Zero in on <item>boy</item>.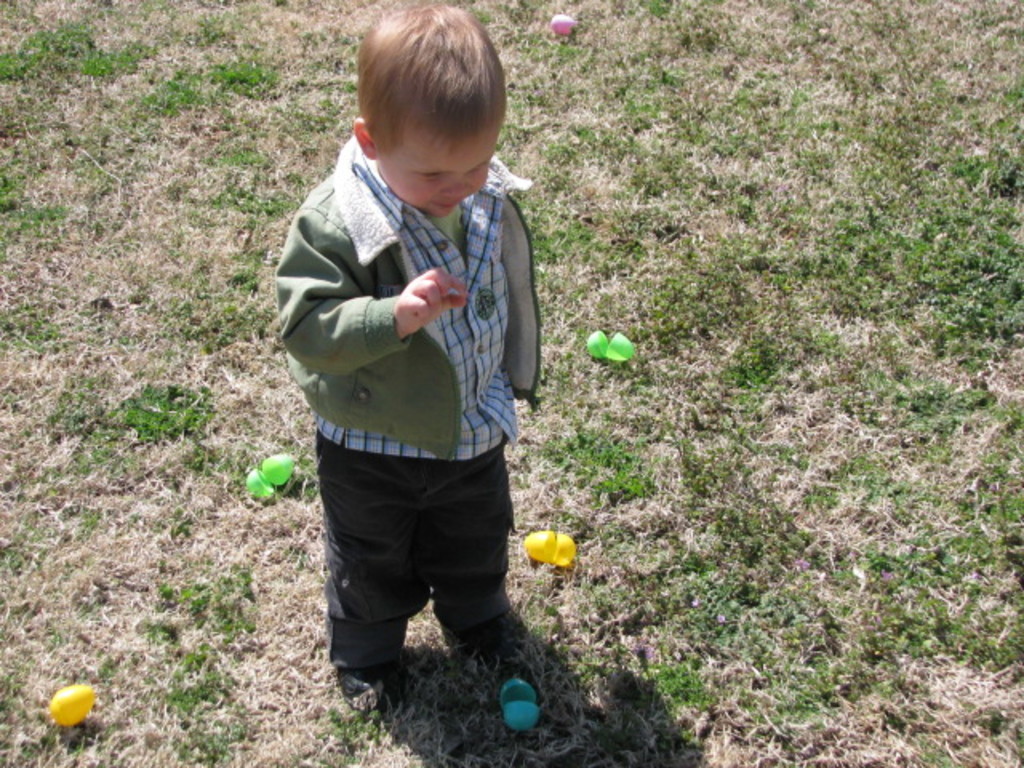
Zeroed in: BBox(270, 5, 546, 712).
